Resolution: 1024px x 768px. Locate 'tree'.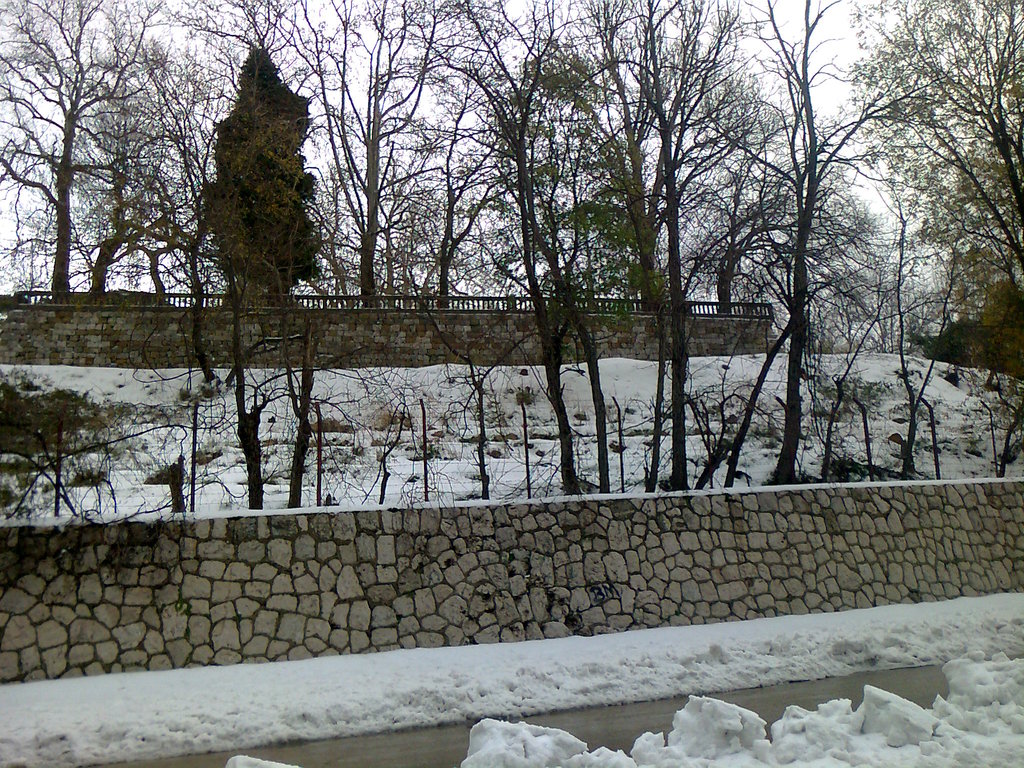
bbox(159, 18, 337, 465).
